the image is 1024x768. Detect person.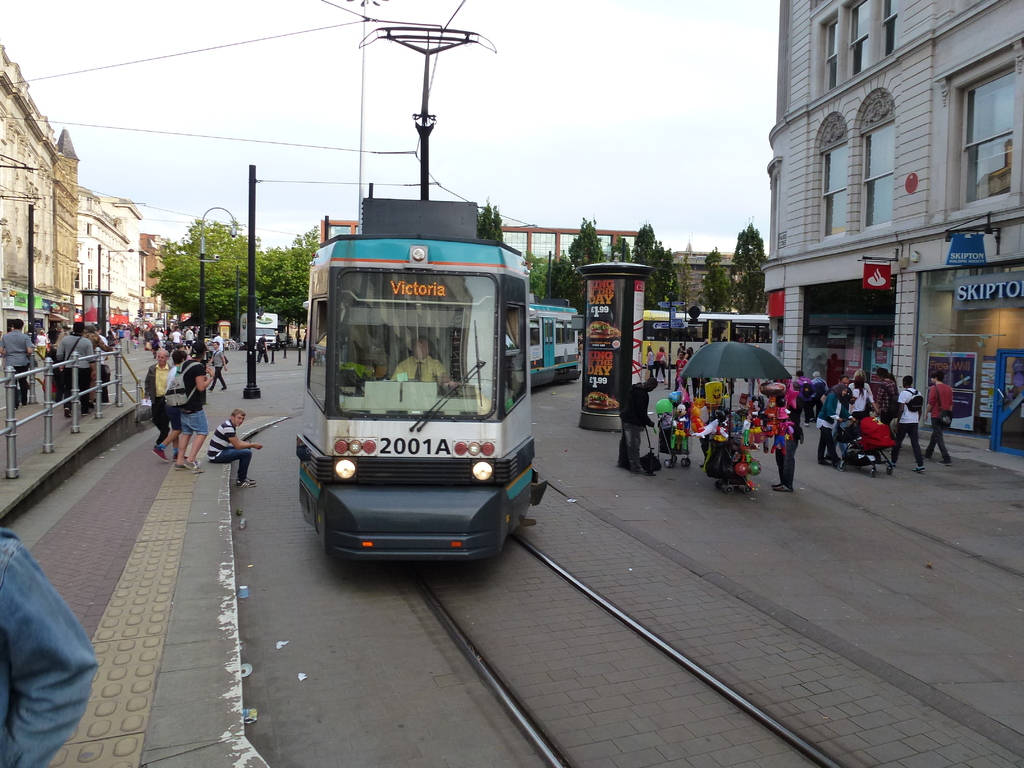
Detection: [385,333,457,393].
